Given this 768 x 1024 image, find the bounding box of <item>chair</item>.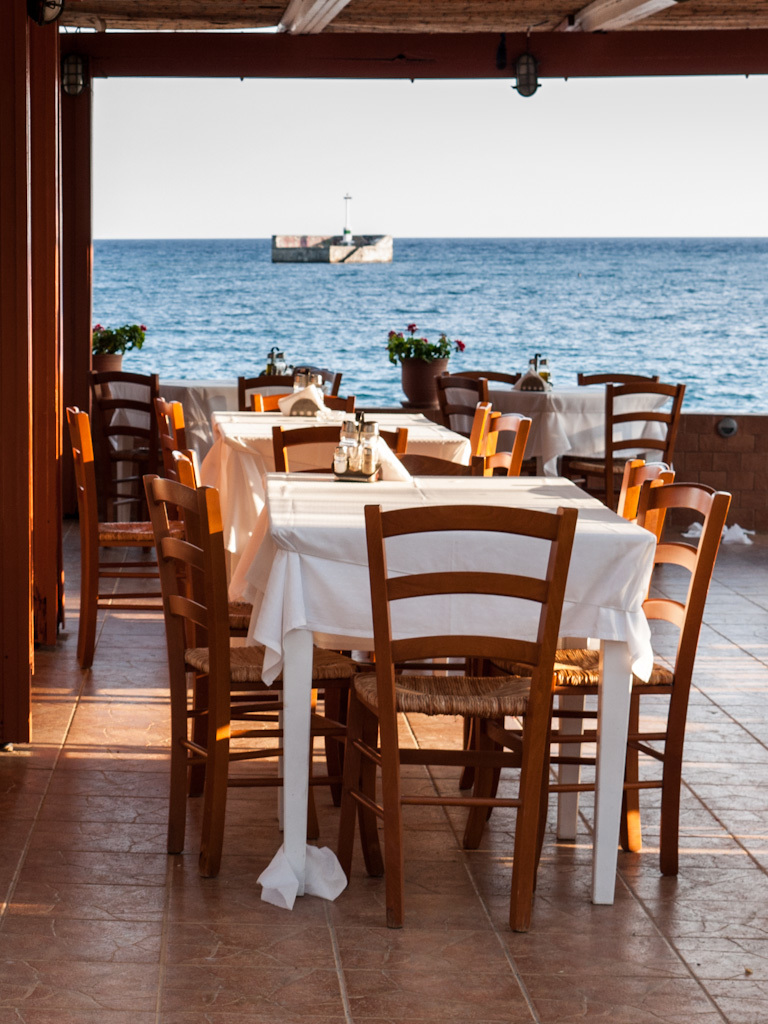
bbox(578, 378, 694, 534).
